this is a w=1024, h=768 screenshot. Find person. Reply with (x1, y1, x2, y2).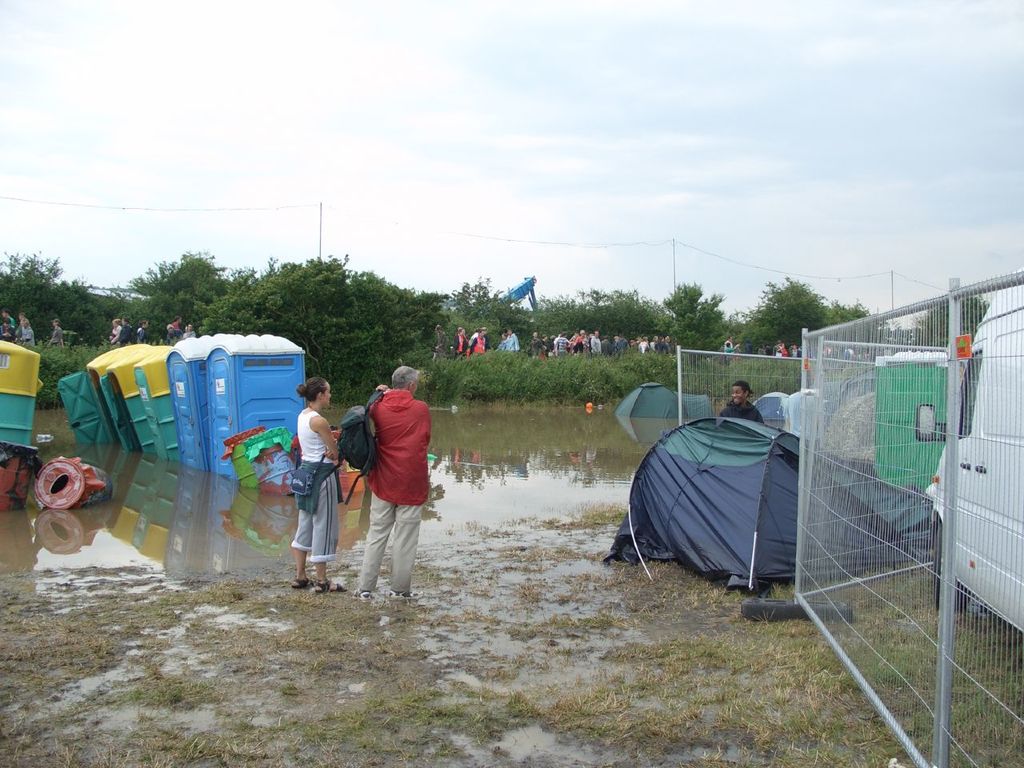
(134, 318, 150, 342).
